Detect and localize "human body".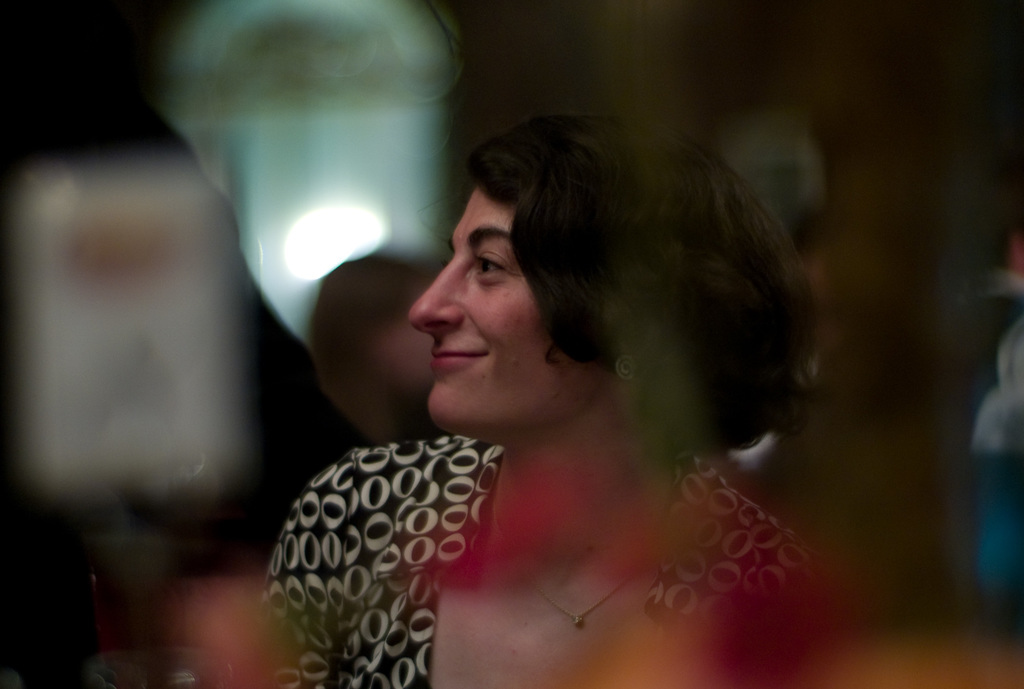
Localized at locate(257, 134, 858, 682).
